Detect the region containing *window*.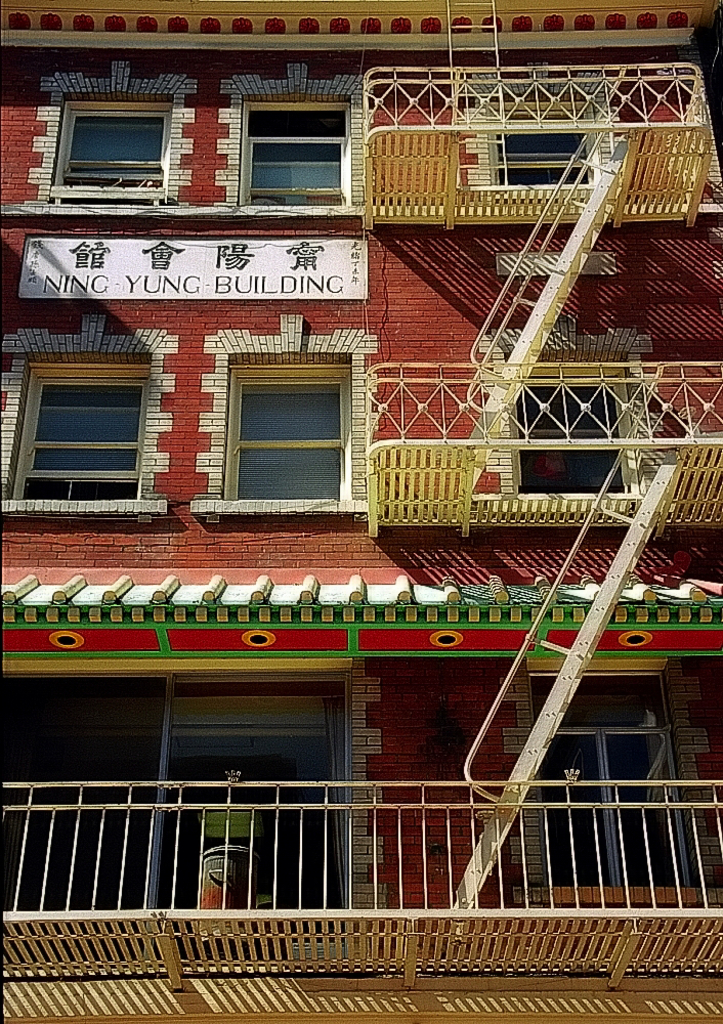
(486, 99, 592, 183).
